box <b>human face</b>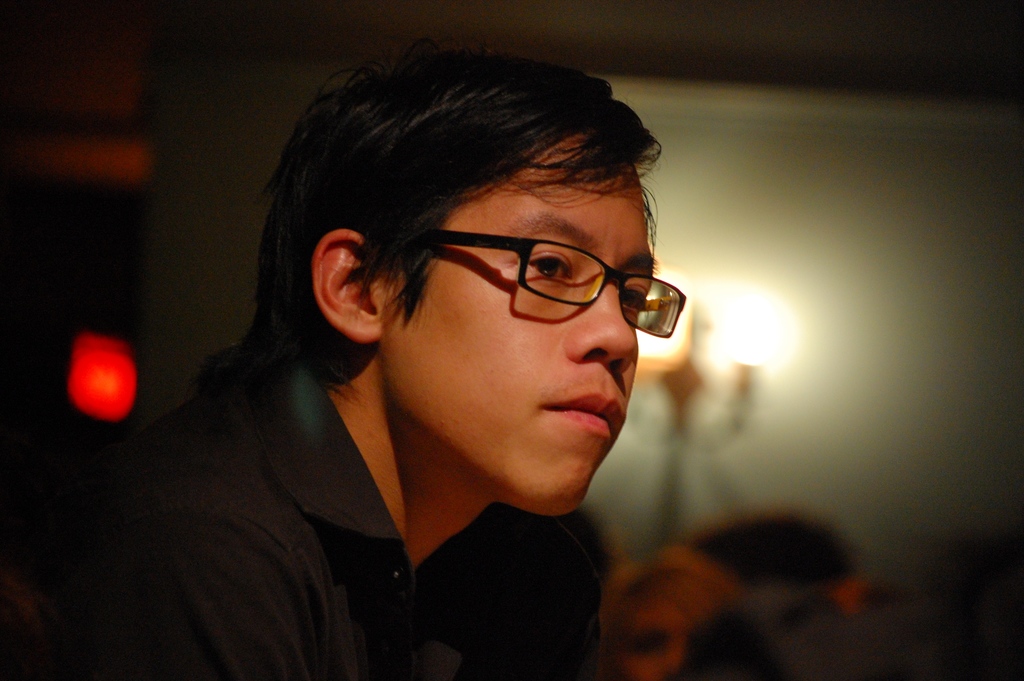
left=380, top=134, right=653, bottom=516
